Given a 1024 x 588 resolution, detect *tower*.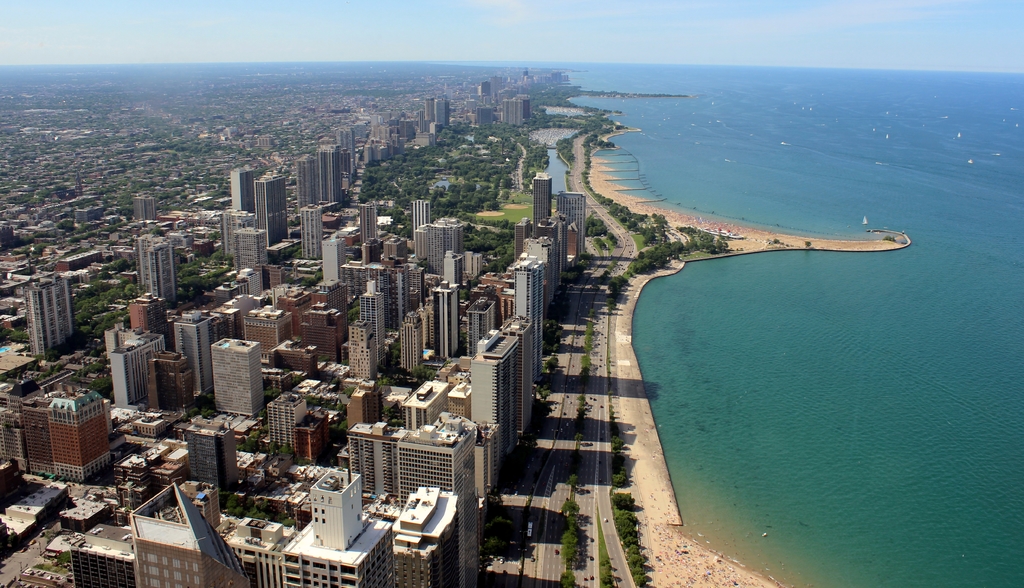
bbox(401, 307, 422, 376).
